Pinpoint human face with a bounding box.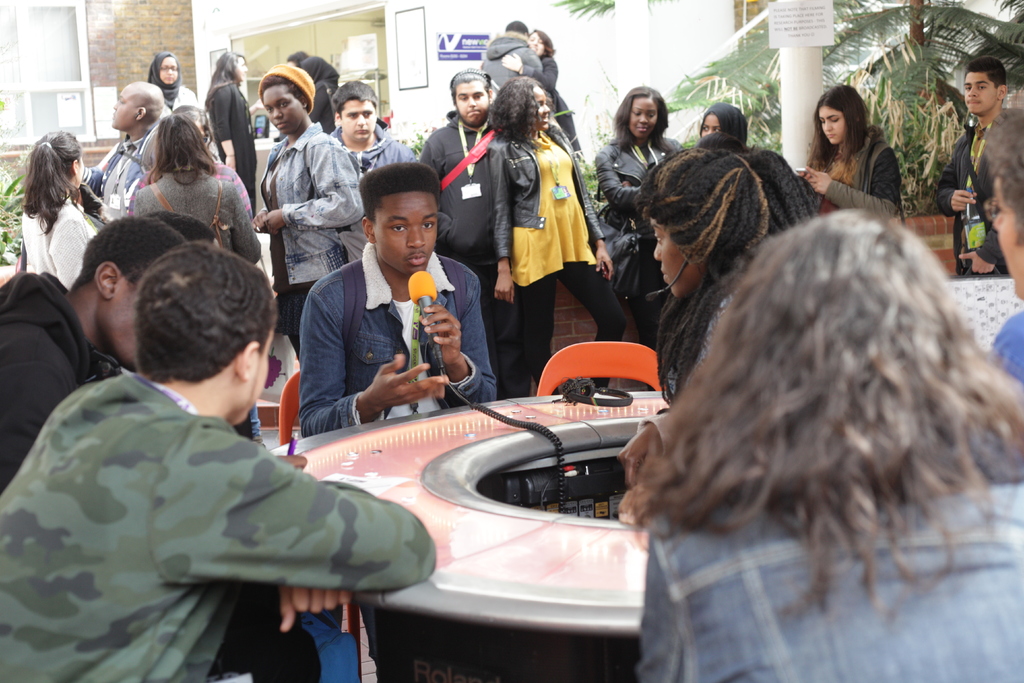
(345,99,374,140).
